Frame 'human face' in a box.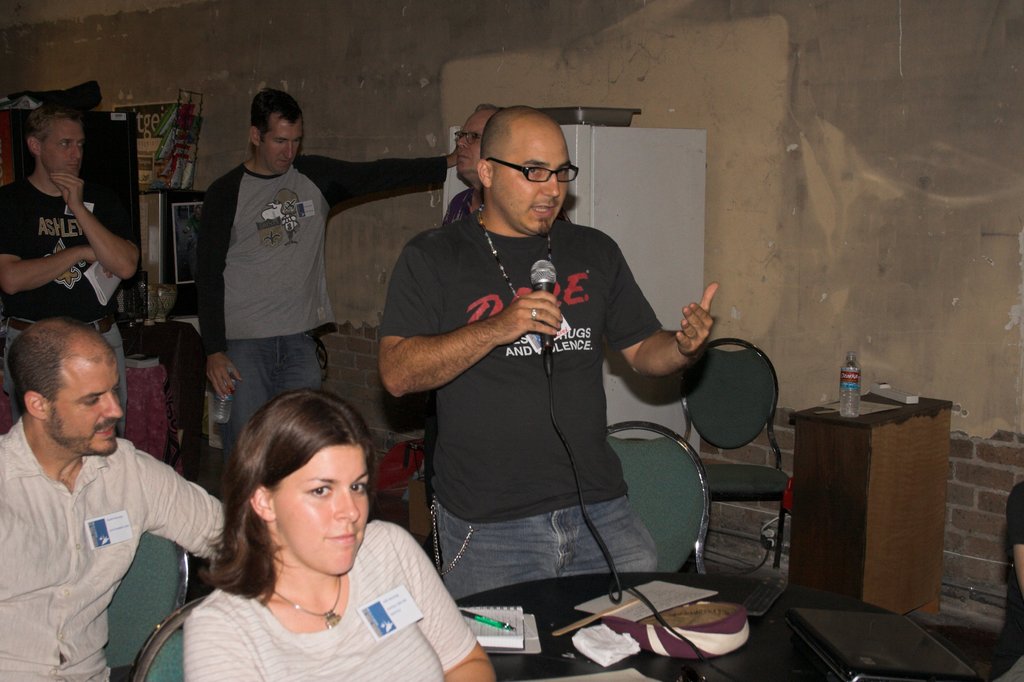
select_region(261, 118, 304, 174).
